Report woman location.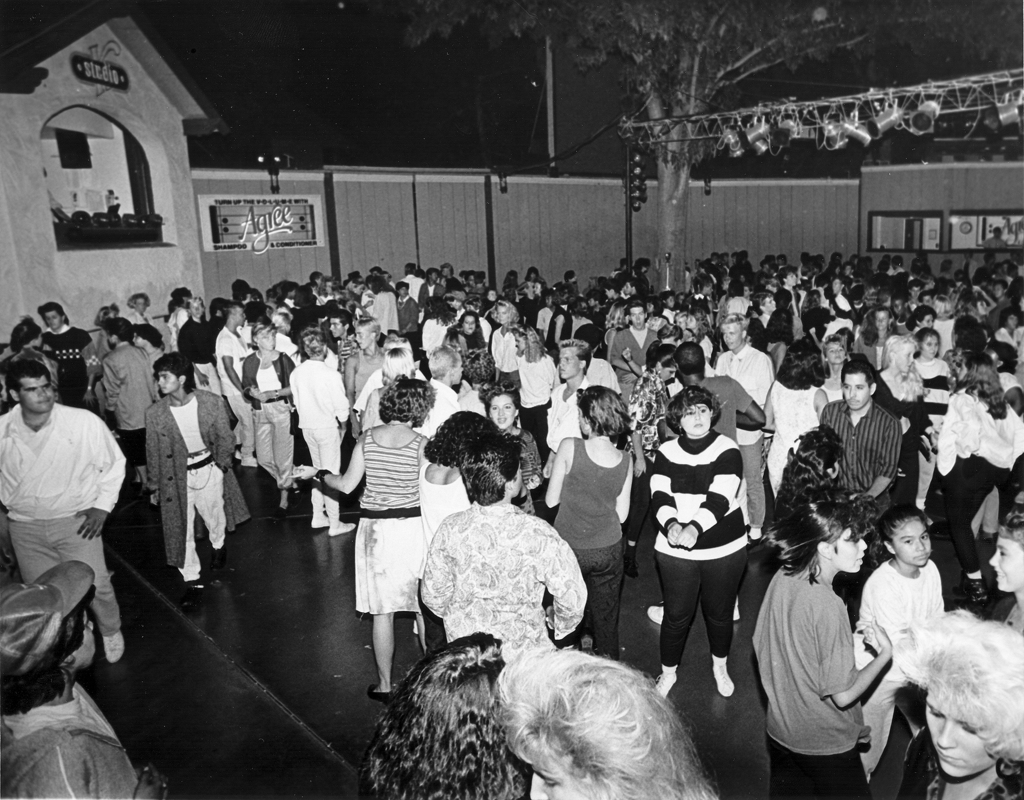
Report: locate(893, 607, 1023, 799).
